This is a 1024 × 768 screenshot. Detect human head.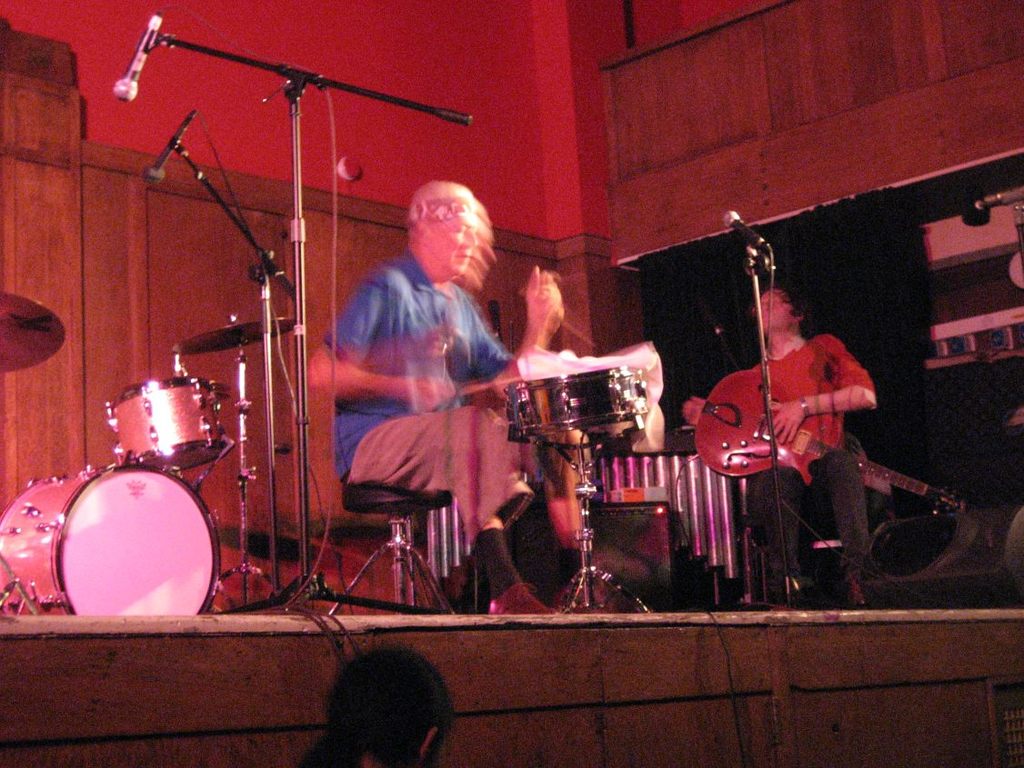
{"left": 758, "top": 287, "right": 806, "bottom": 338}.
